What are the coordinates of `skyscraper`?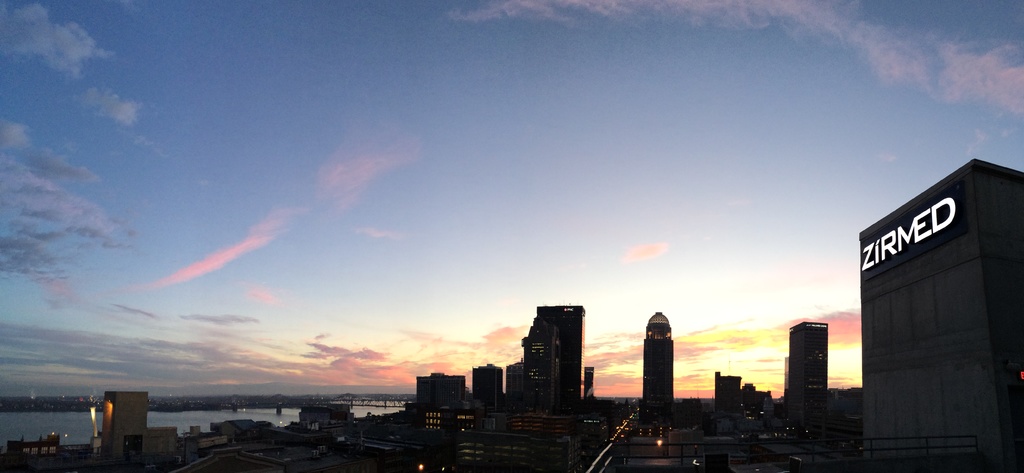
bbox=(521, 326, 557, 415).
